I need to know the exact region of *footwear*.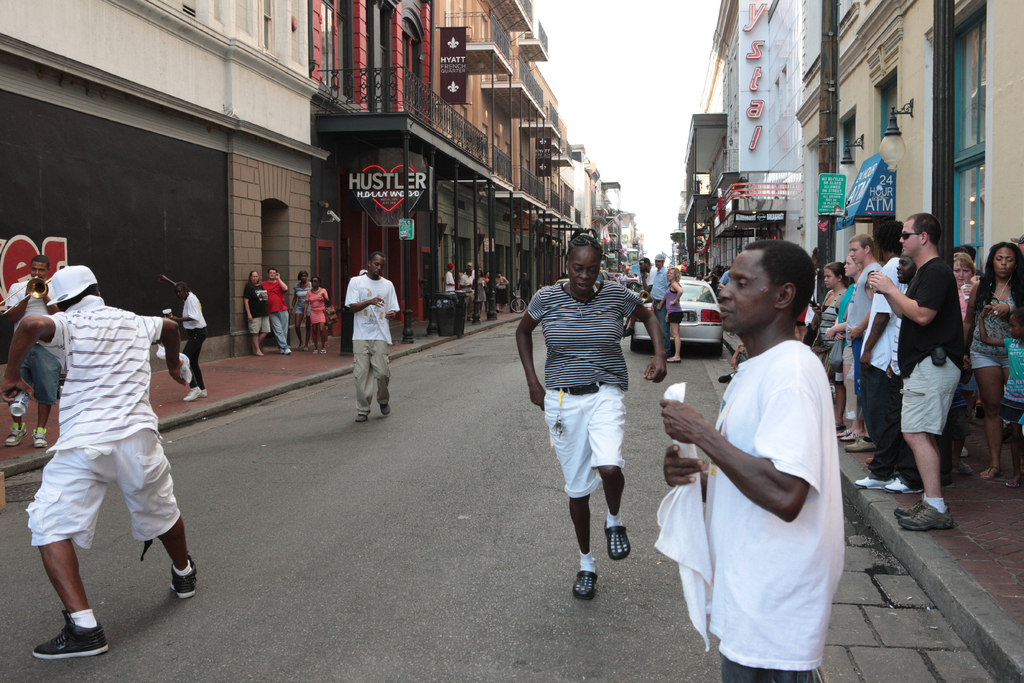
Region: (880, 477, 922, 491).
